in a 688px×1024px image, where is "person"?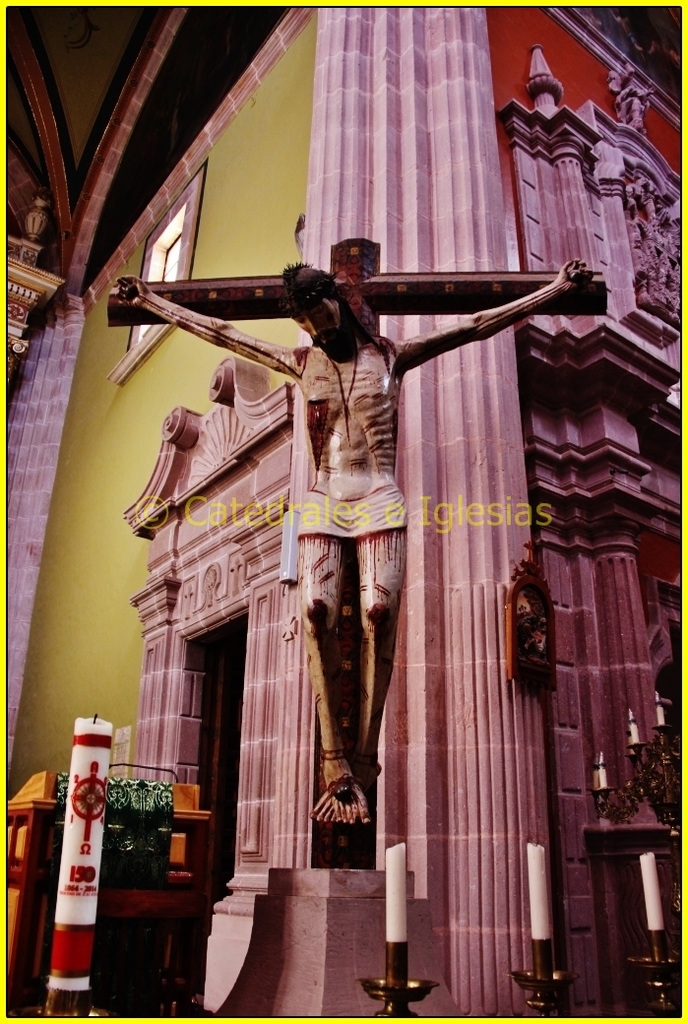
detection(108, 238, 595, 839).
